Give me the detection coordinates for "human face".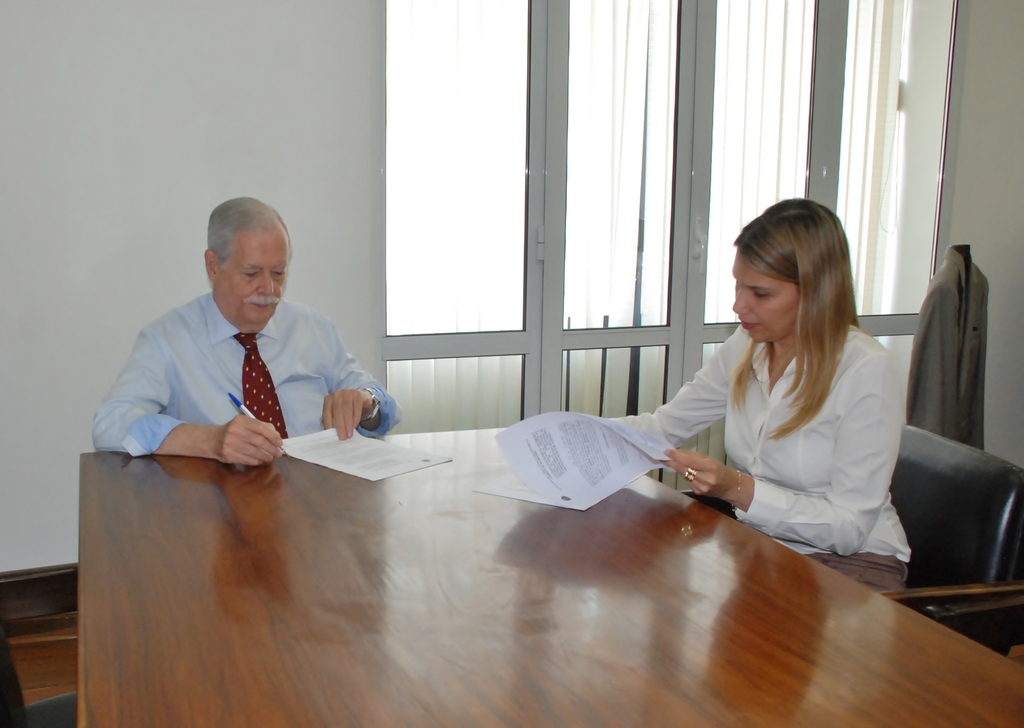
[x1=733, y1=256, x2=795, y2=349].
